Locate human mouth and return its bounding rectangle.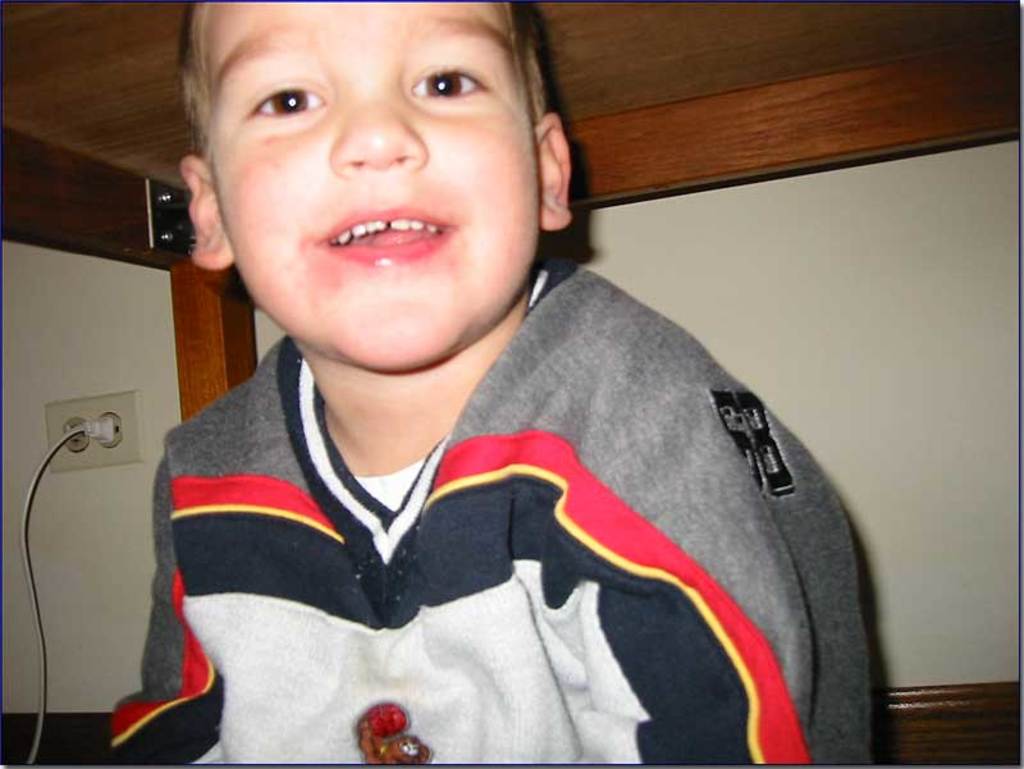
300,192,467,273.
